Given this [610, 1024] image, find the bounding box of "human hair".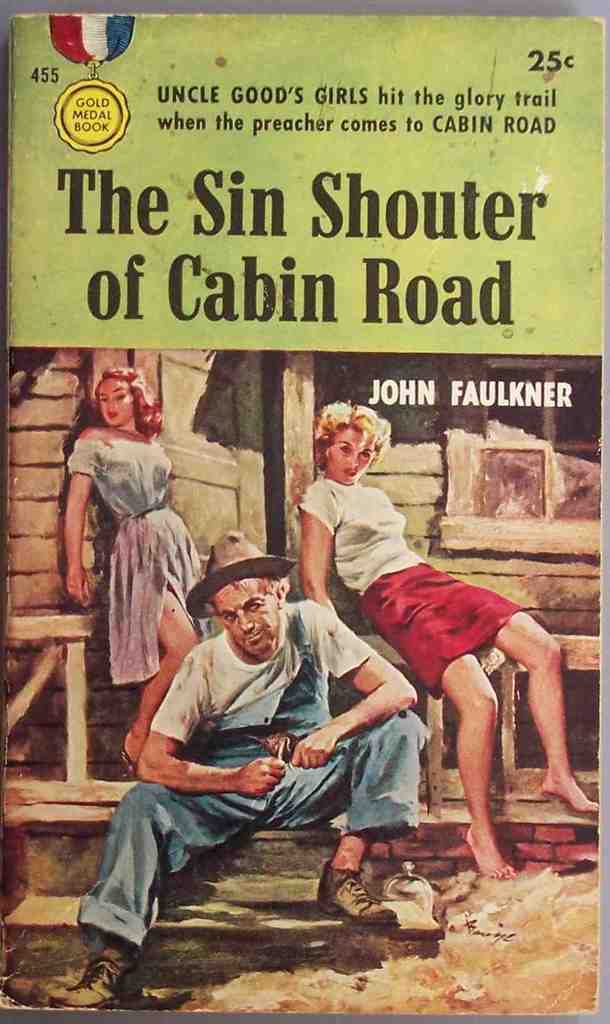
BBox(231, 577, 279, 598).
